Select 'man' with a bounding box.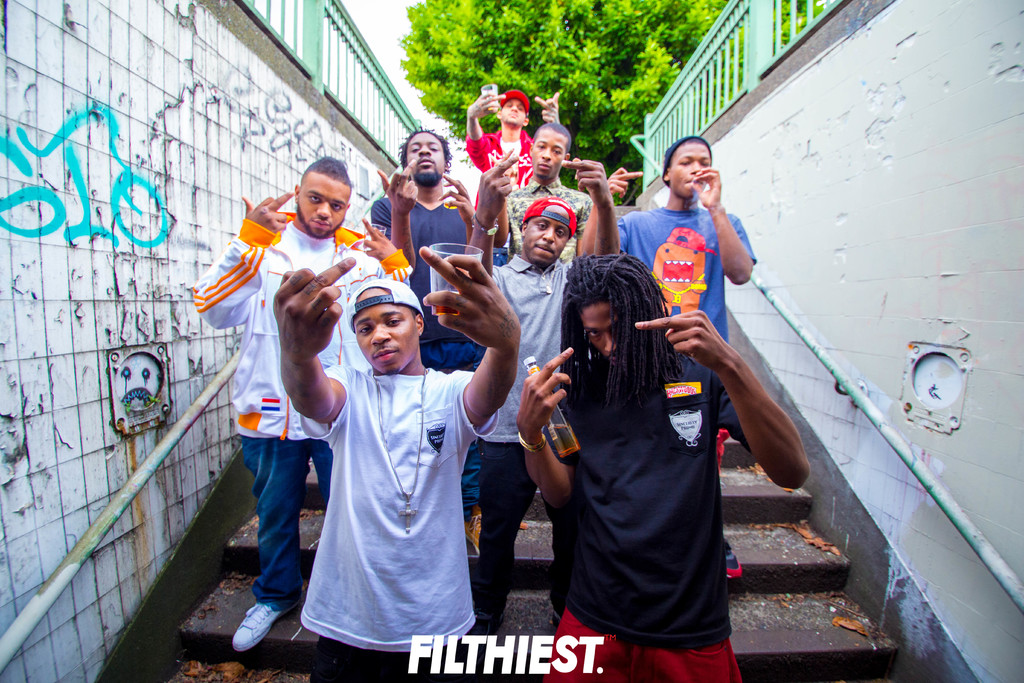
bbox=(351, 126, 501, 360).
